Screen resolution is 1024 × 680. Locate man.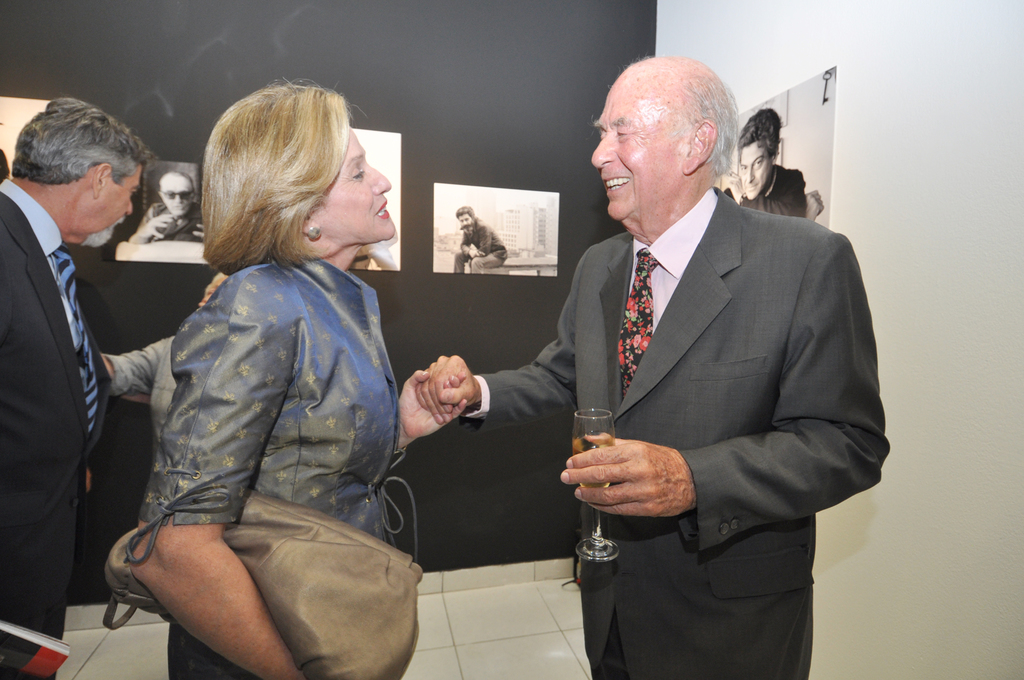
box=[0, 90, 154, 677].
